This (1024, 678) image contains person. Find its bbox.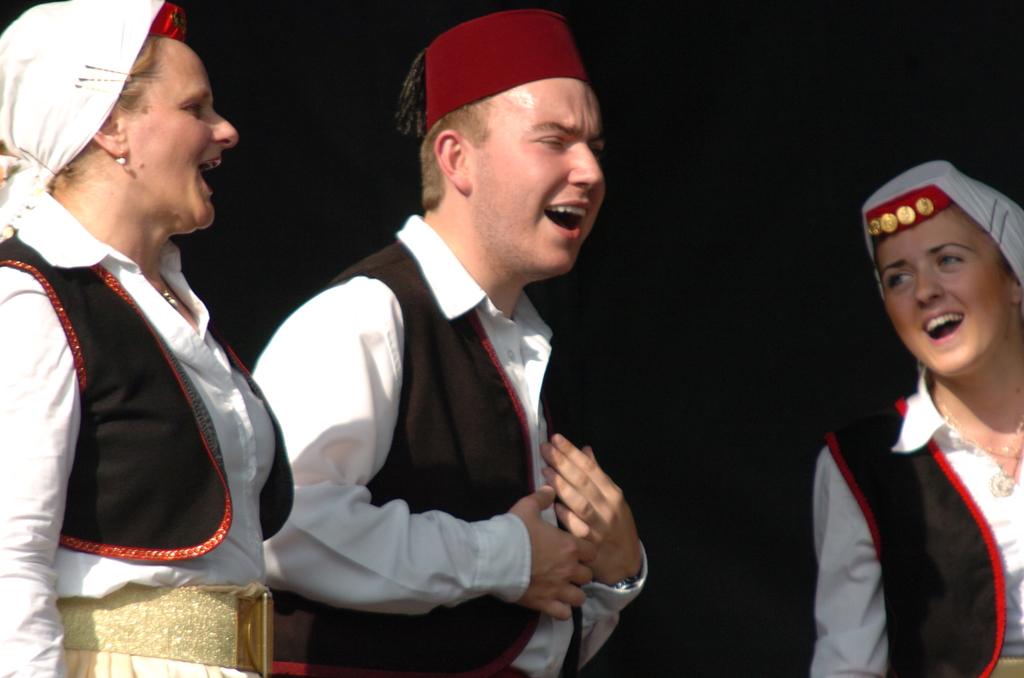
BBox(812, 159, 1023, 677).
